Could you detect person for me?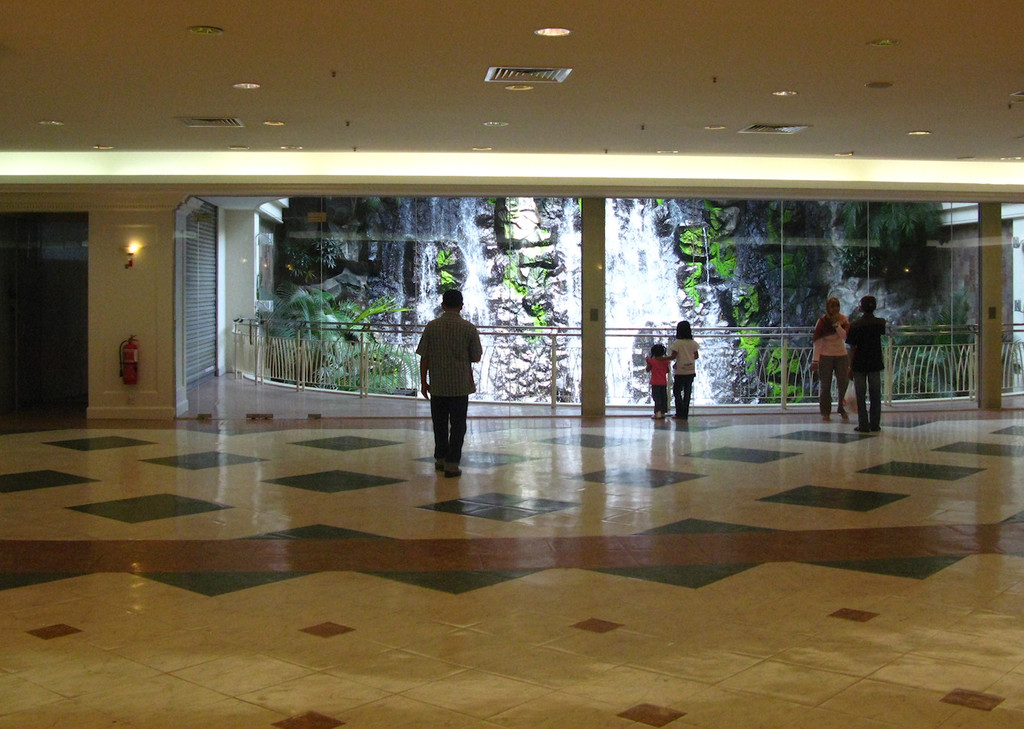
Detection result: (643, 343, 666, 417).
